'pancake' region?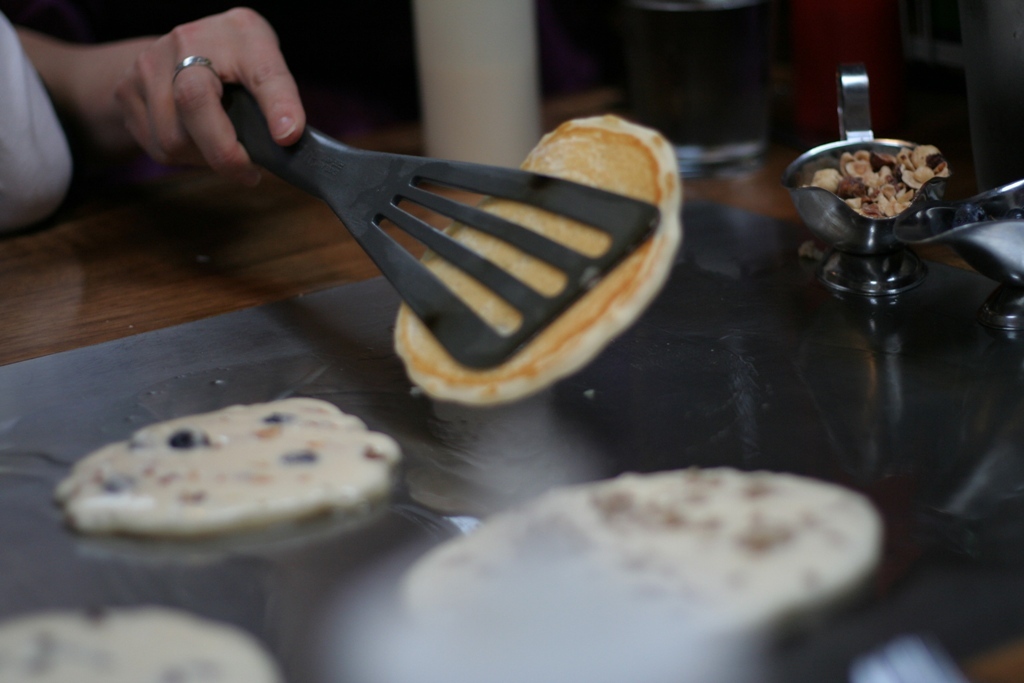
x1=59 y1=404 x2=405 y2=535
